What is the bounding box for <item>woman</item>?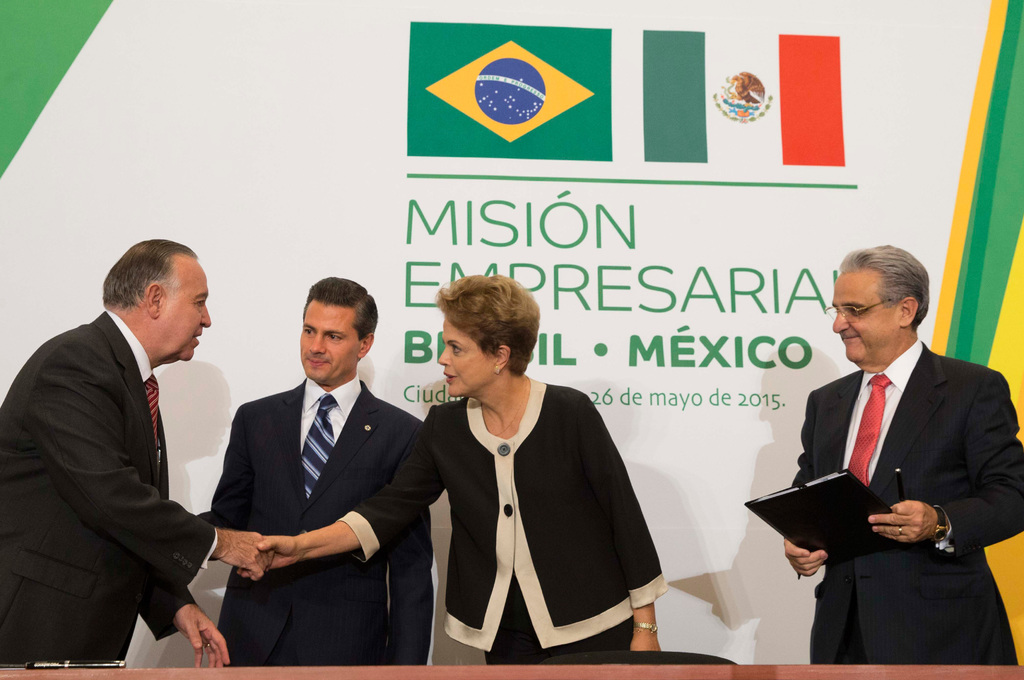
{"x1": 240, "y1": 274, "x2": 666, "y2": 670}.
